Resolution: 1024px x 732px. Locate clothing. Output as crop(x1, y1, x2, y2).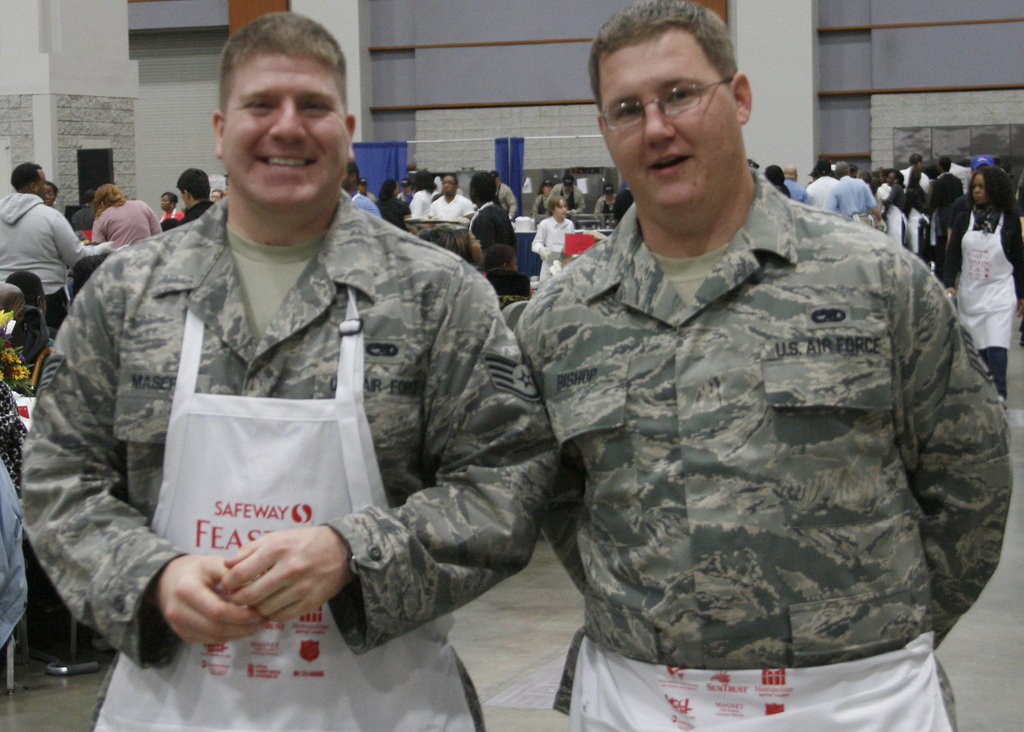
crop(426, 192, 486, 225).
